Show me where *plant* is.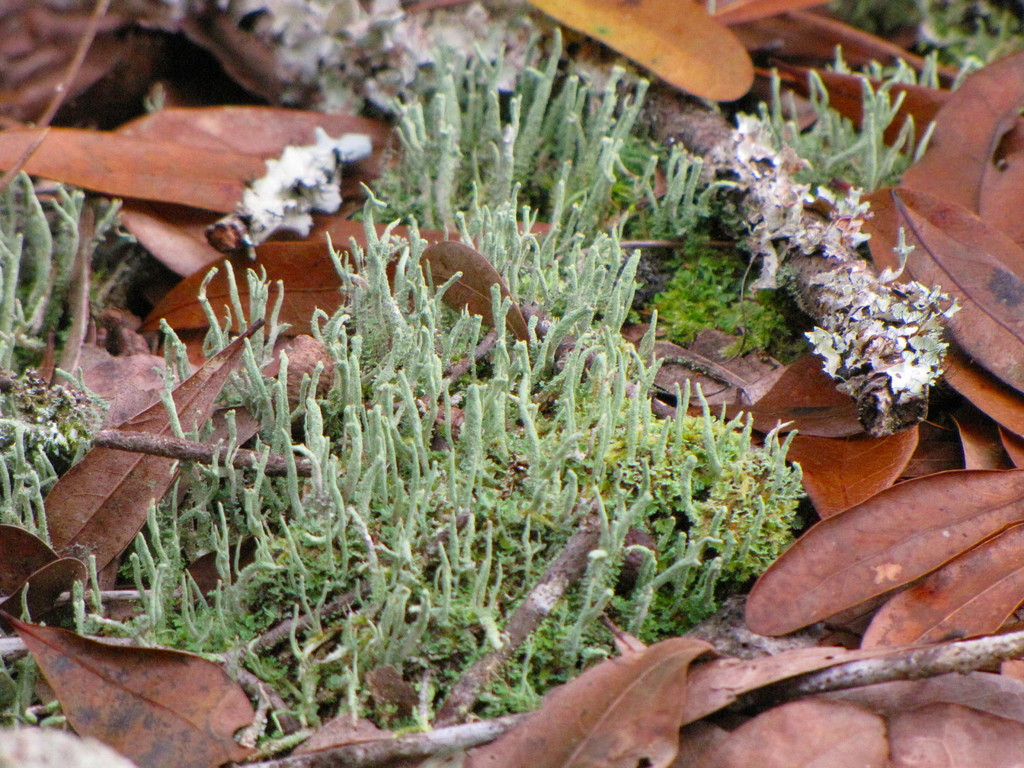
*plant* is at 736 47 936 232.
